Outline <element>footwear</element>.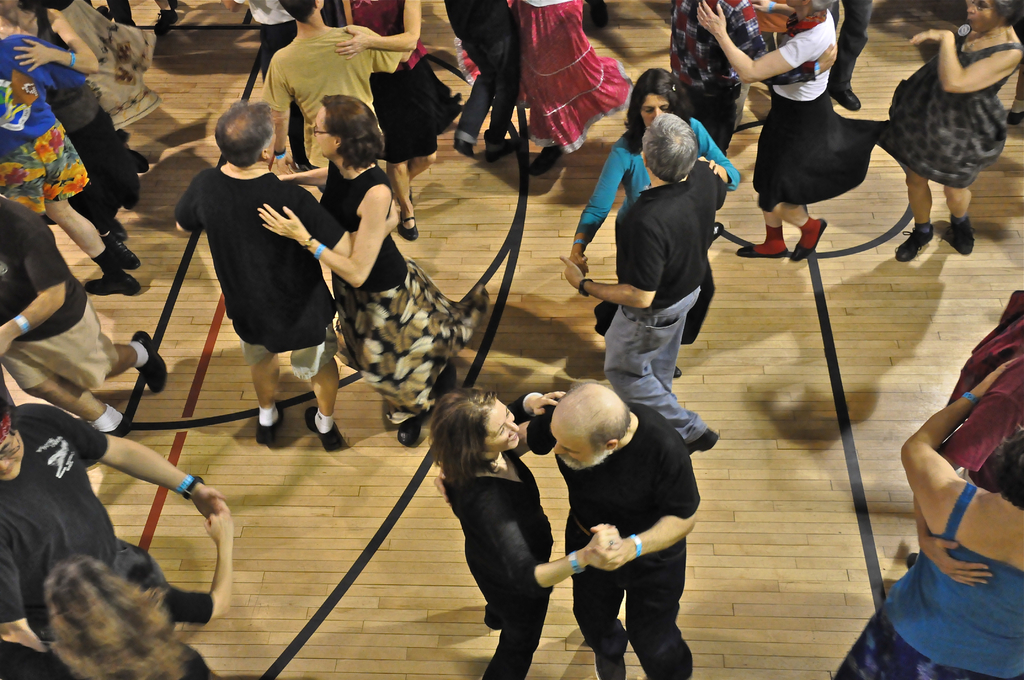
Outline: [485,134,518,162].
